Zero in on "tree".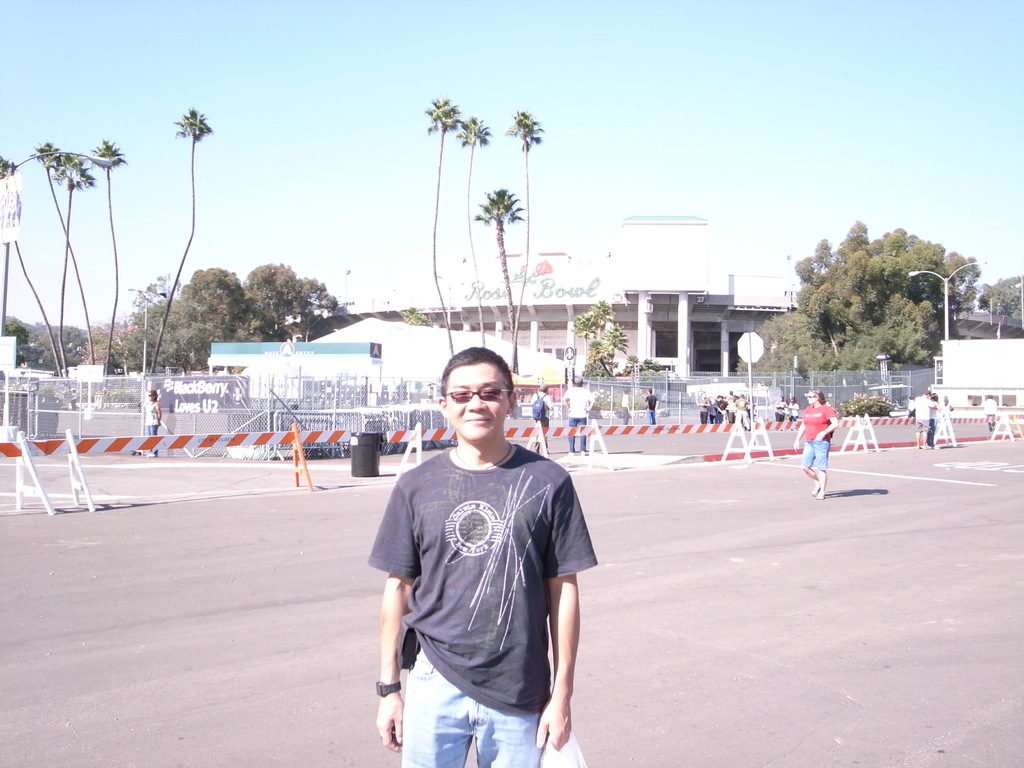
Zeroed in: [475, 186, 528, 376].
